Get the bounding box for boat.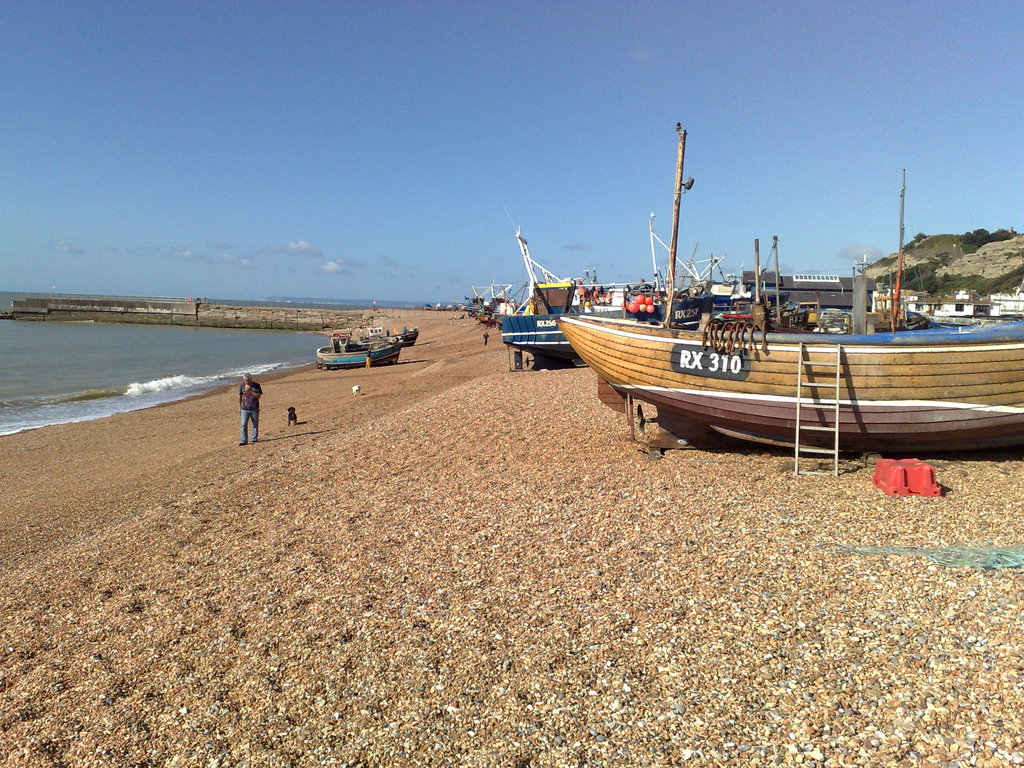
314, 331, 402, 369.
